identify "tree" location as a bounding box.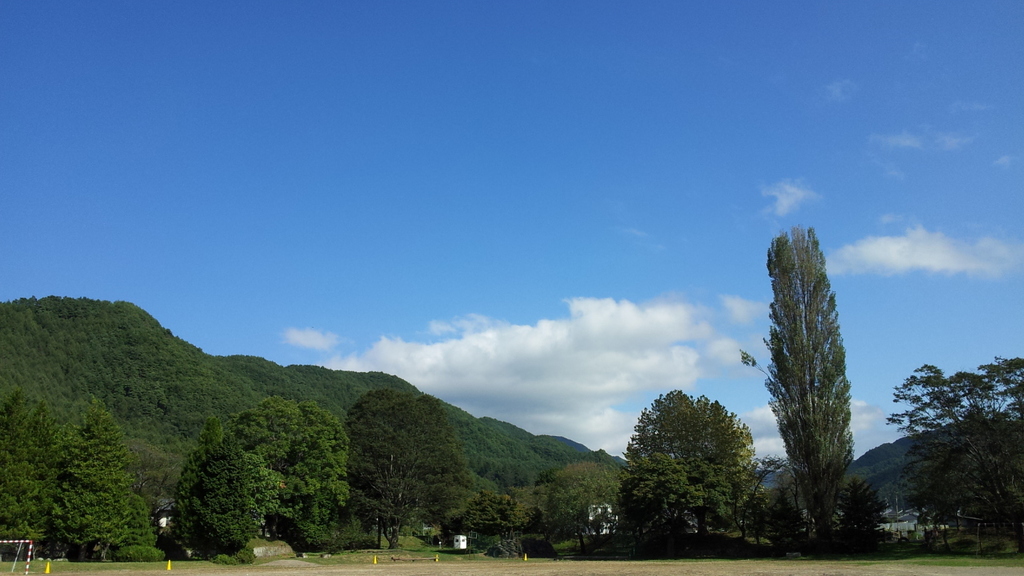
754 209 875 538.
